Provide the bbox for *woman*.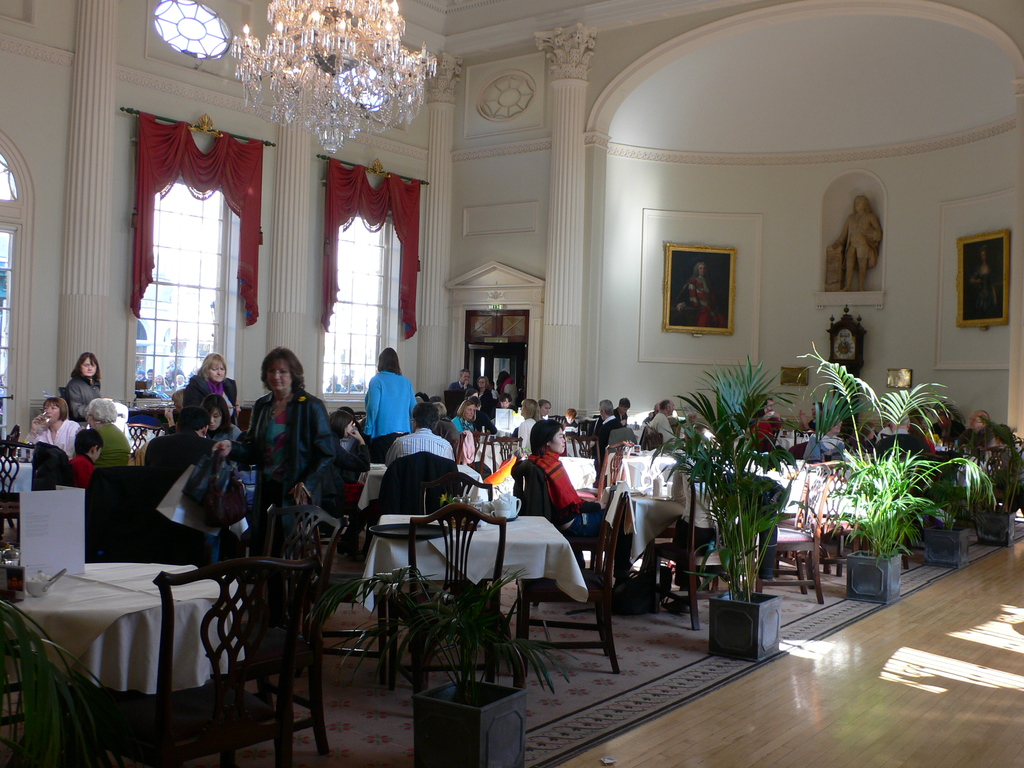
rect(451, 390, 477, 435).
